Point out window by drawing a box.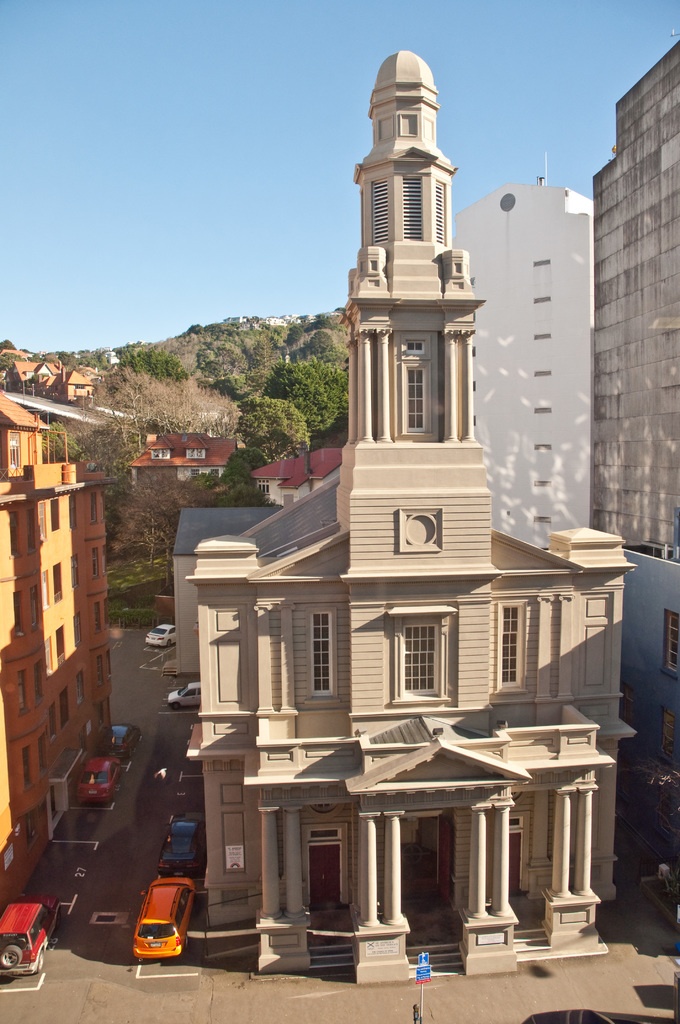
{"x1": 398, "y1": 177, "x2": 425, "y2": 243}.
